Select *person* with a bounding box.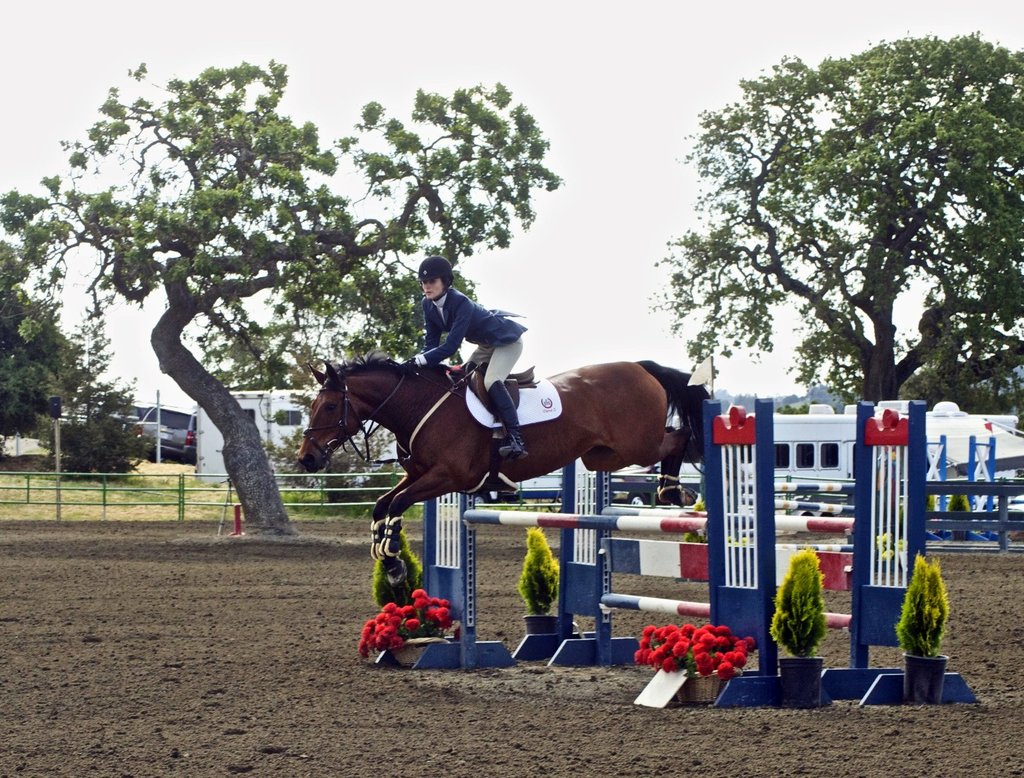
{"left": 402, "top": 250, "right": 531, "bottom": 457}.
